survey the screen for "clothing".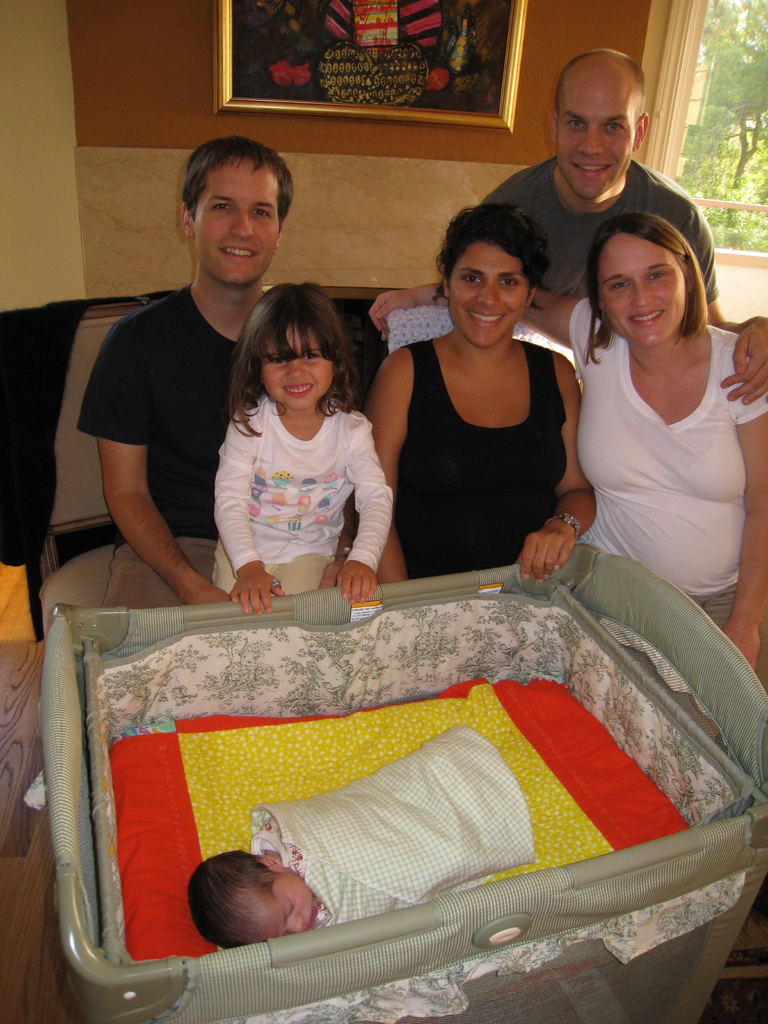
Survey found: locate(212, 397, 397, 600).
